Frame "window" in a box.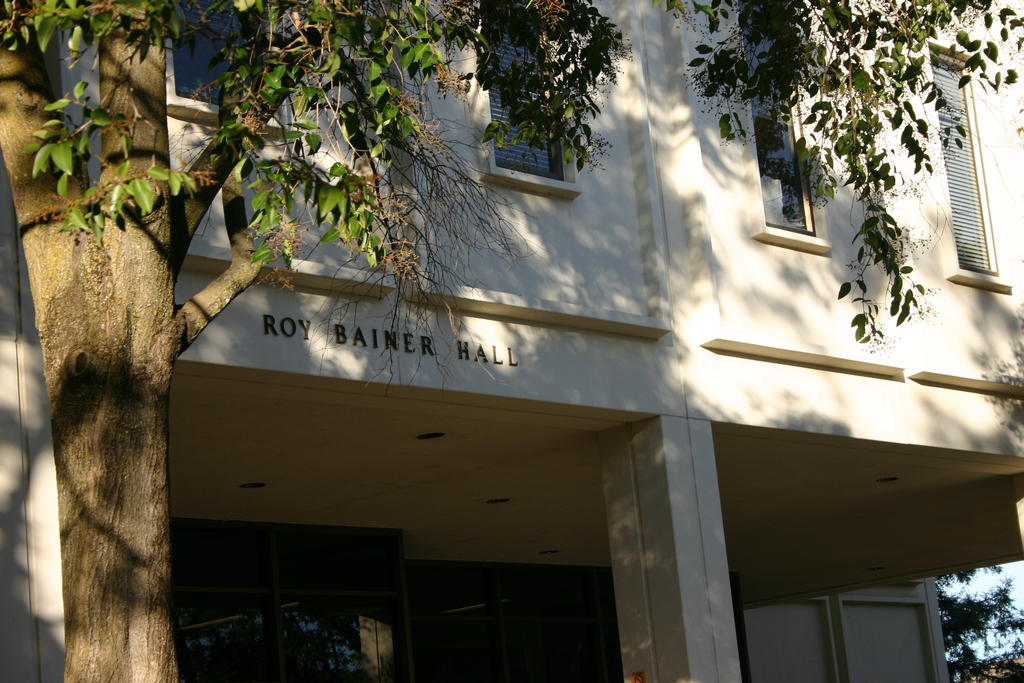
box=[929, 43, 1007, 290].
